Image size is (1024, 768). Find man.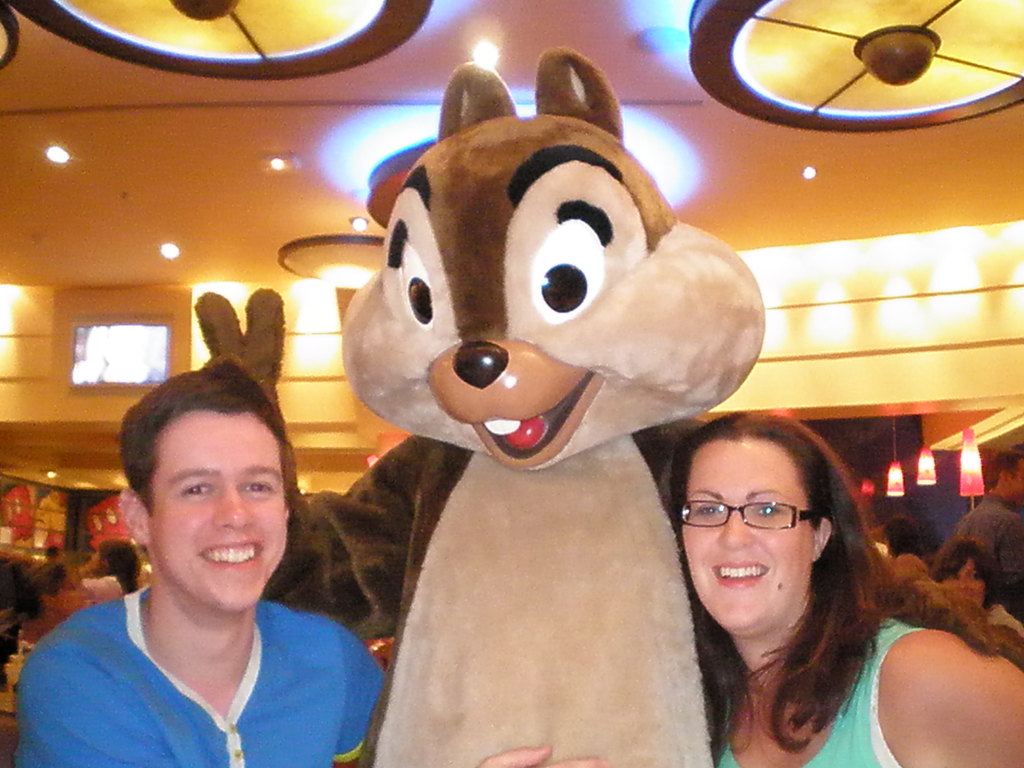
[27, 358, 381, 767].
